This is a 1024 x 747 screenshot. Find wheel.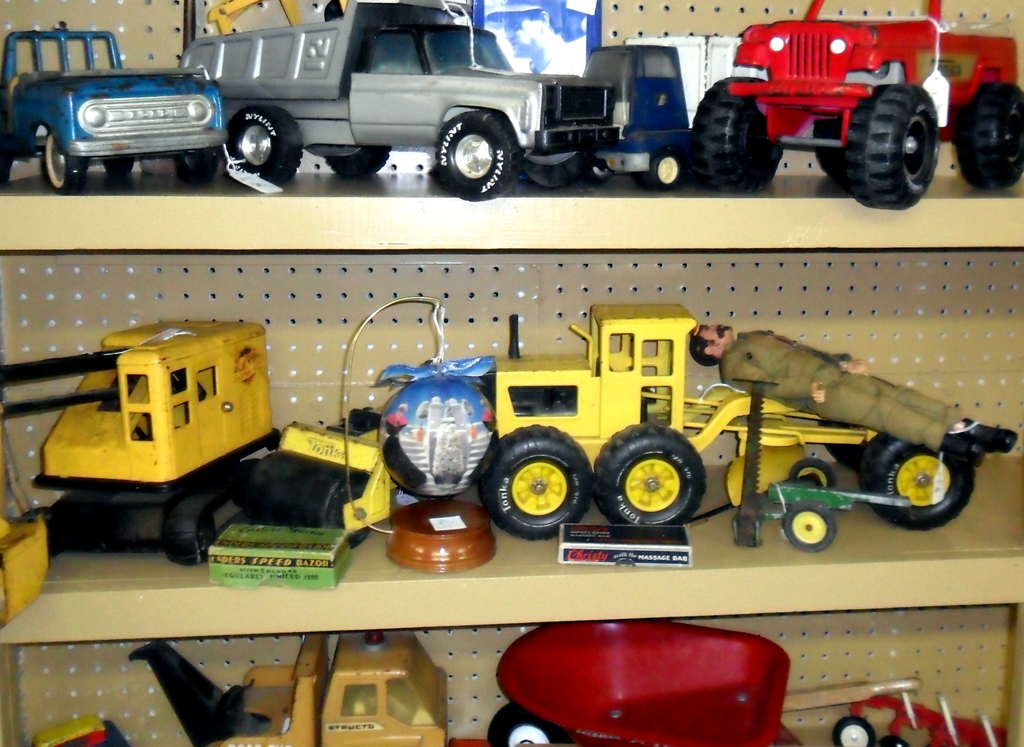
Bounding box: 102 159 135 176.
